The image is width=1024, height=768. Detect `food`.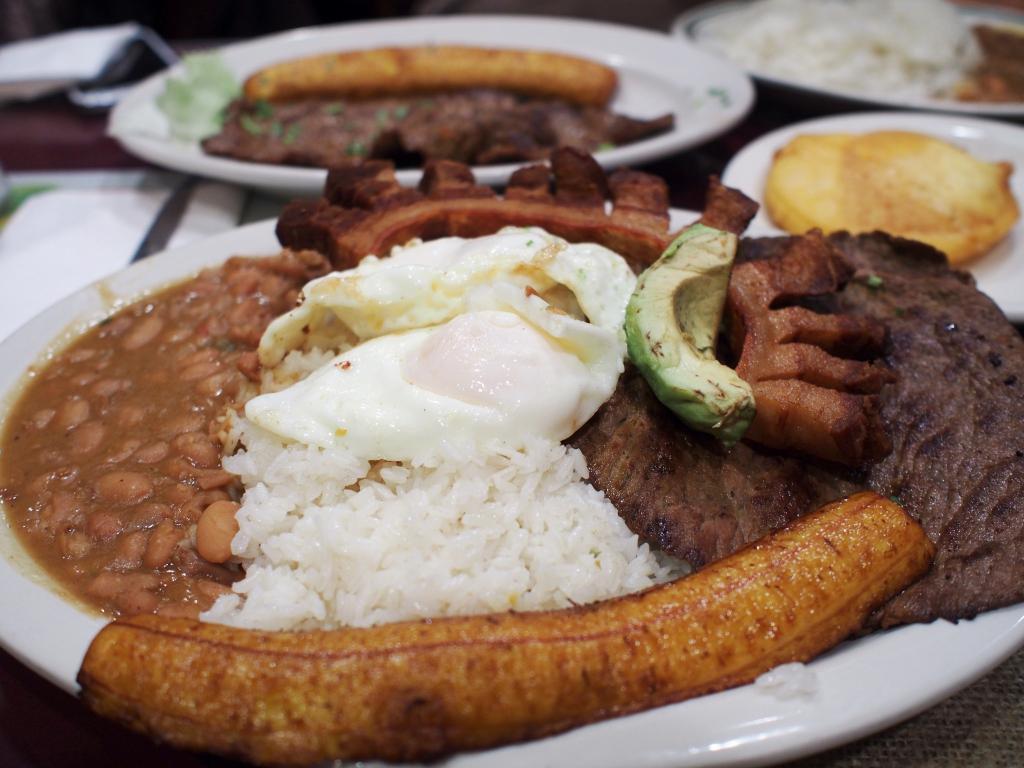
Detection: {"left": 77, "top": 488, "right": 940, "bottom": 767}.
